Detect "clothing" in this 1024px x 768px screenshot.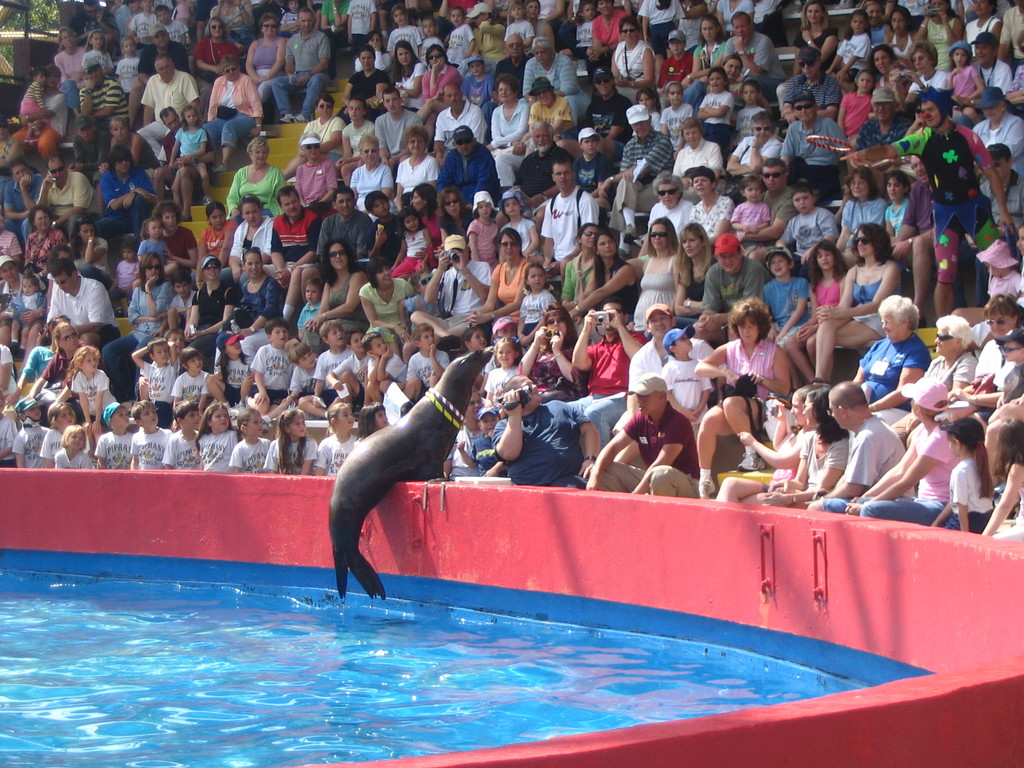
Detection: [x1=630, y1=255, x2=677, y2=335].
